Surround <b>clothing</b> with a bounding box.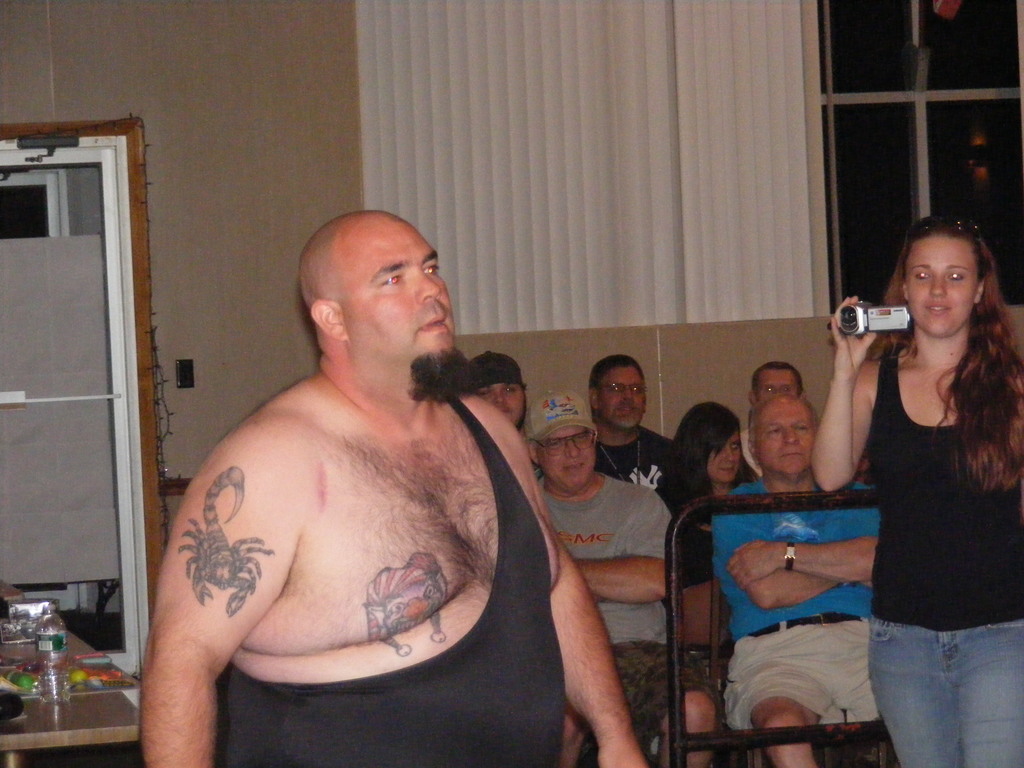
detection(708, 476, 879, 733).
